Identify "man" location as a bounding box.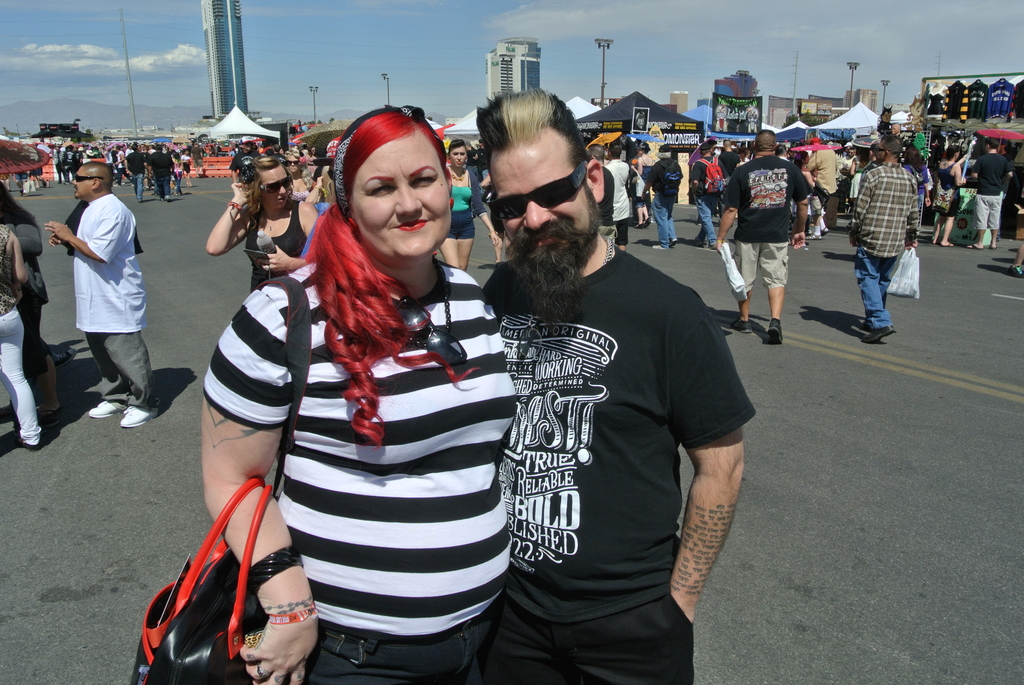
(848, 133, 916, 341).
